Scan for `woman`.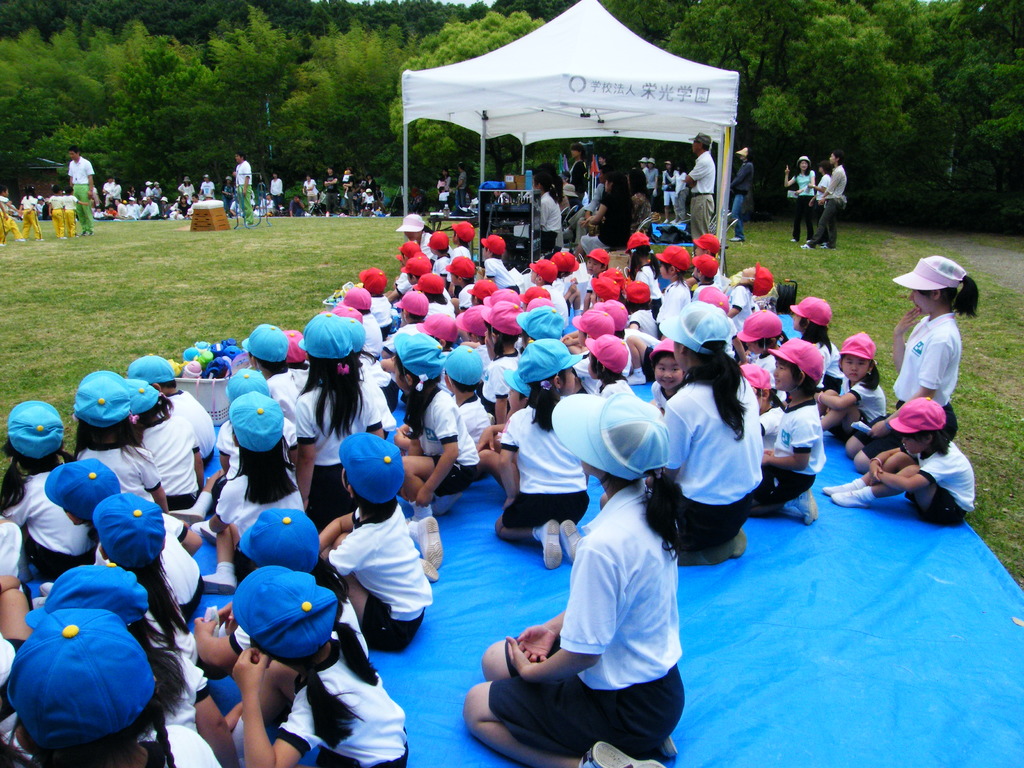
Scan result: 492 455 699 767.
